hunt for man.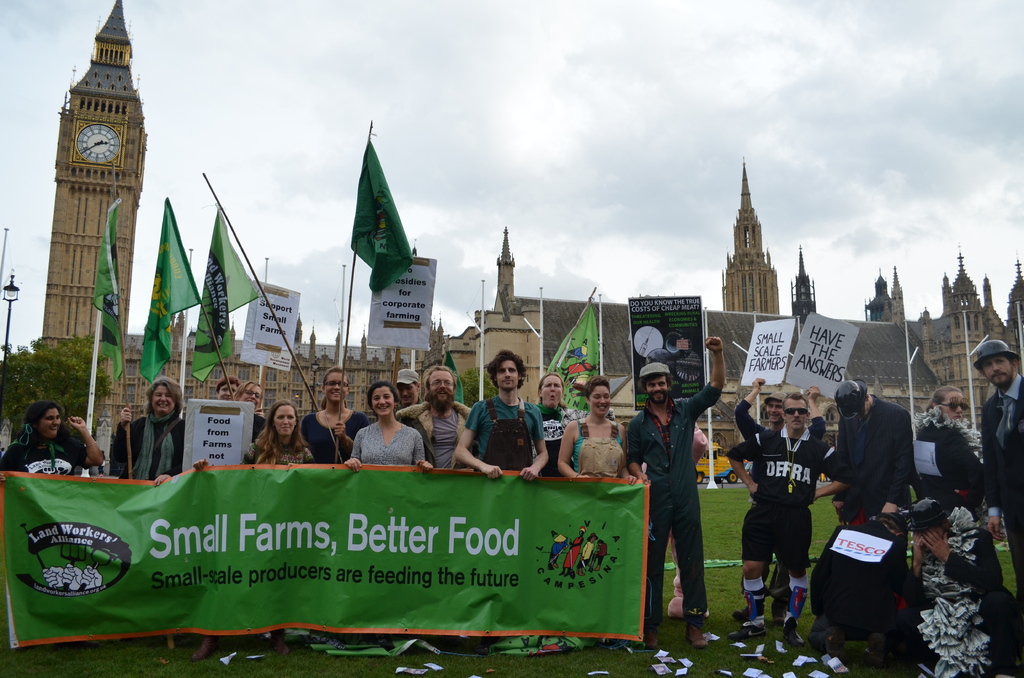
Hunted down at 735:376:826:622.
